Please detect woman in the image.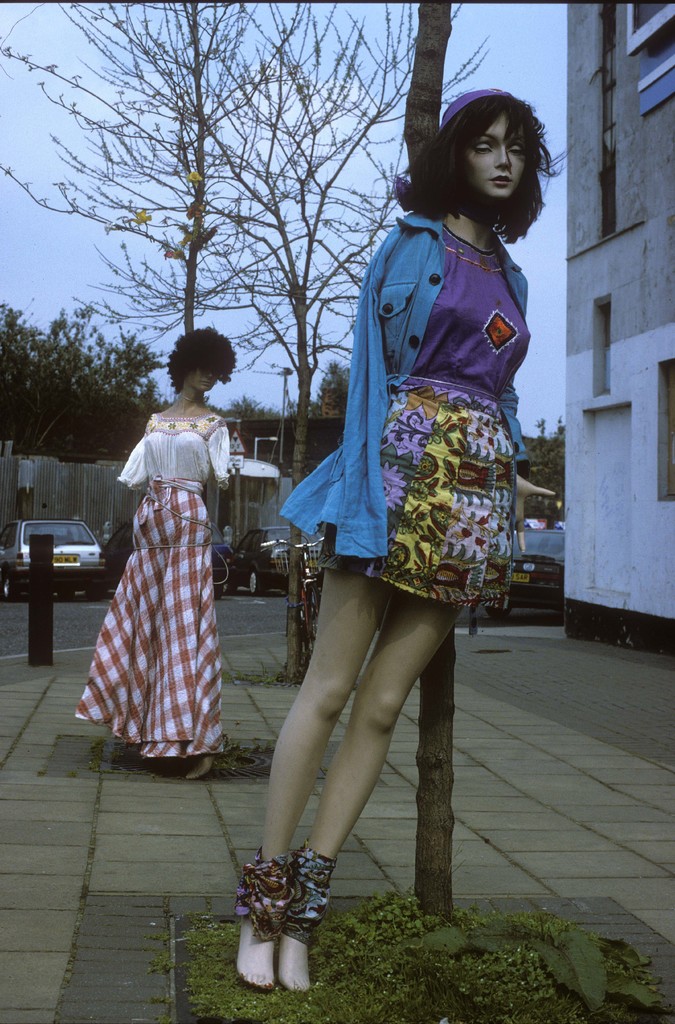
BBox(74, 324, 247, 782).
